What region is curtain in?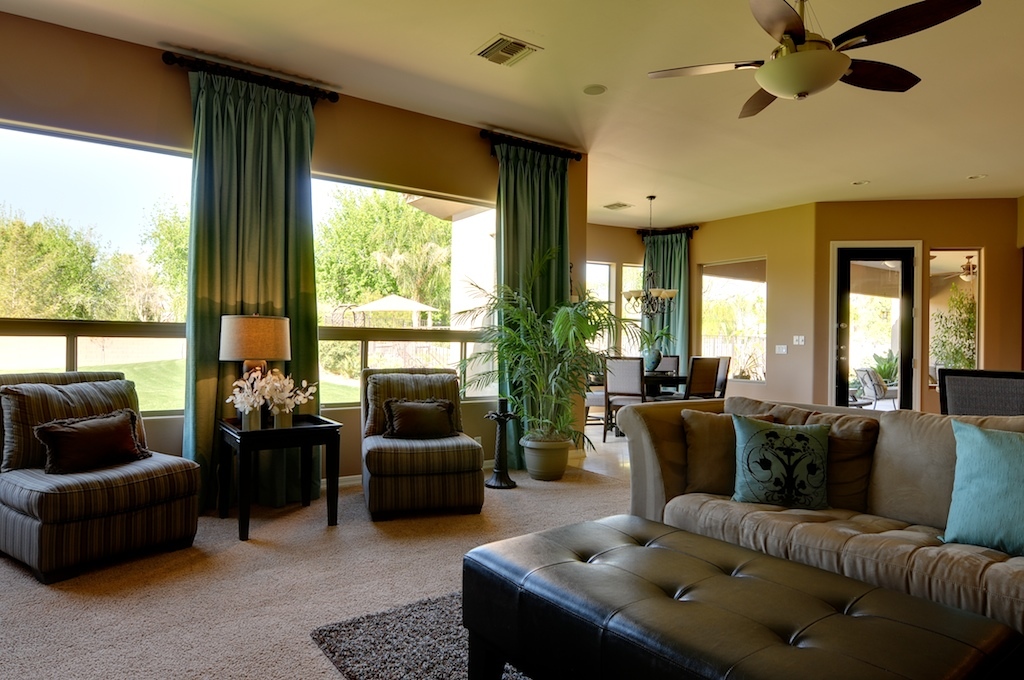
crop(182, 81, 321, 469).
